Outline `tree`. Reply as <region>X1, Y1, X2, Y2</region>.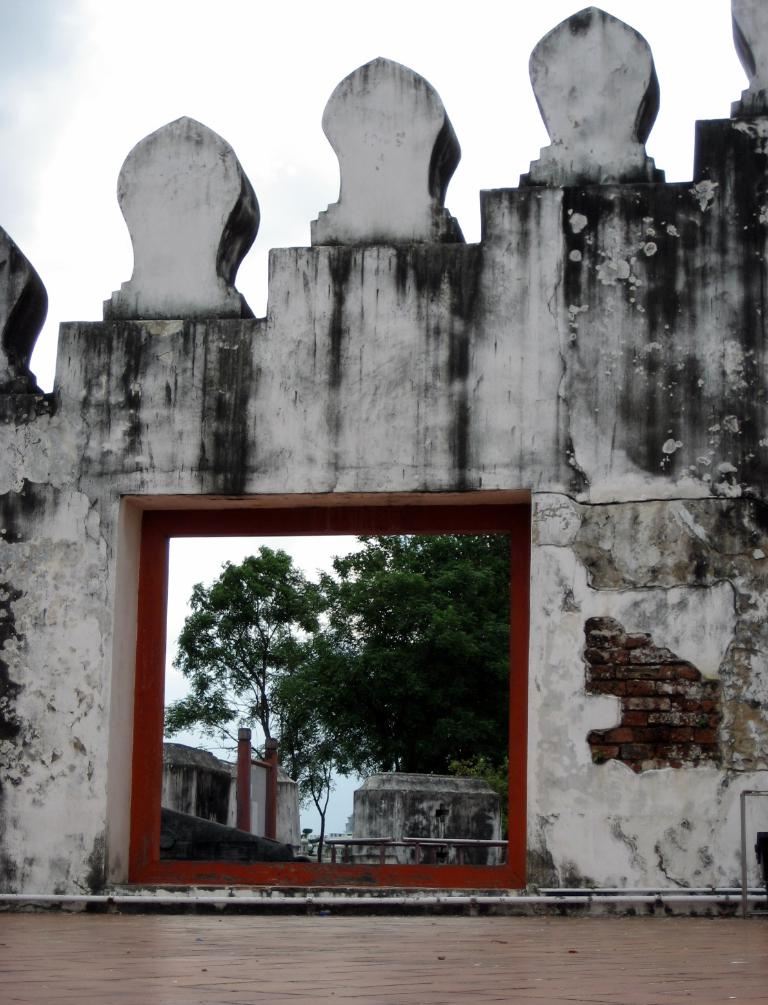
<region>282, 642, 366, 859</region>.
